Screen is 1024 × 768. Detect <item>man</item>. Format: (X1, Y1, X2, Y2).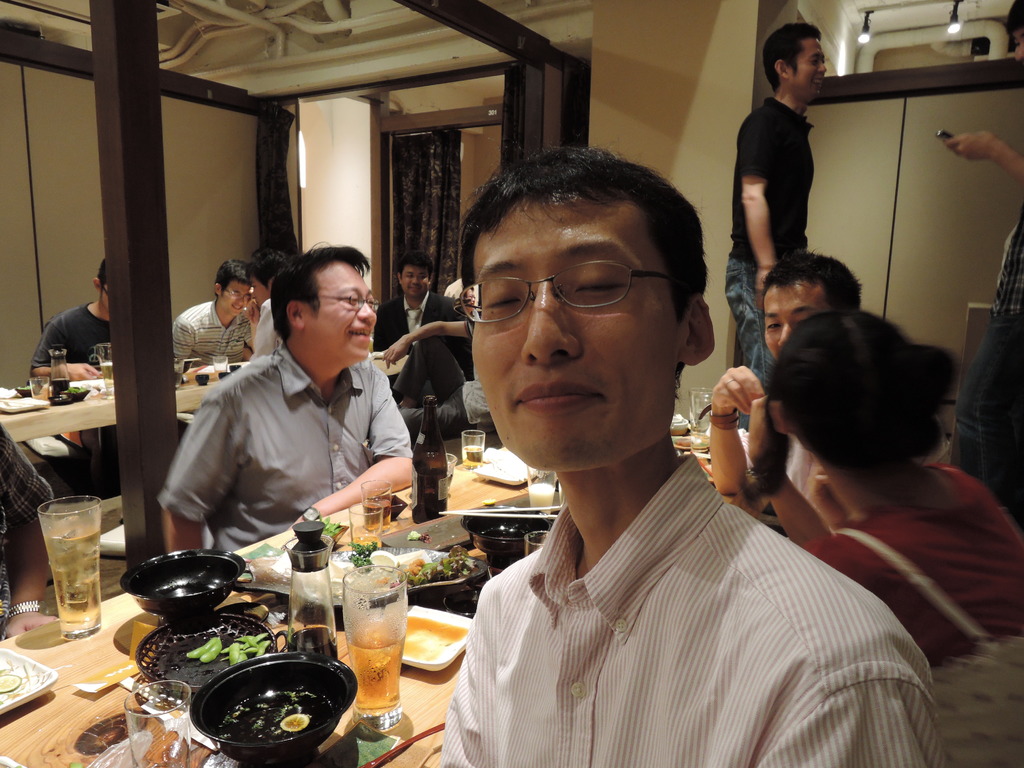
(720, 21, 826, 435).
